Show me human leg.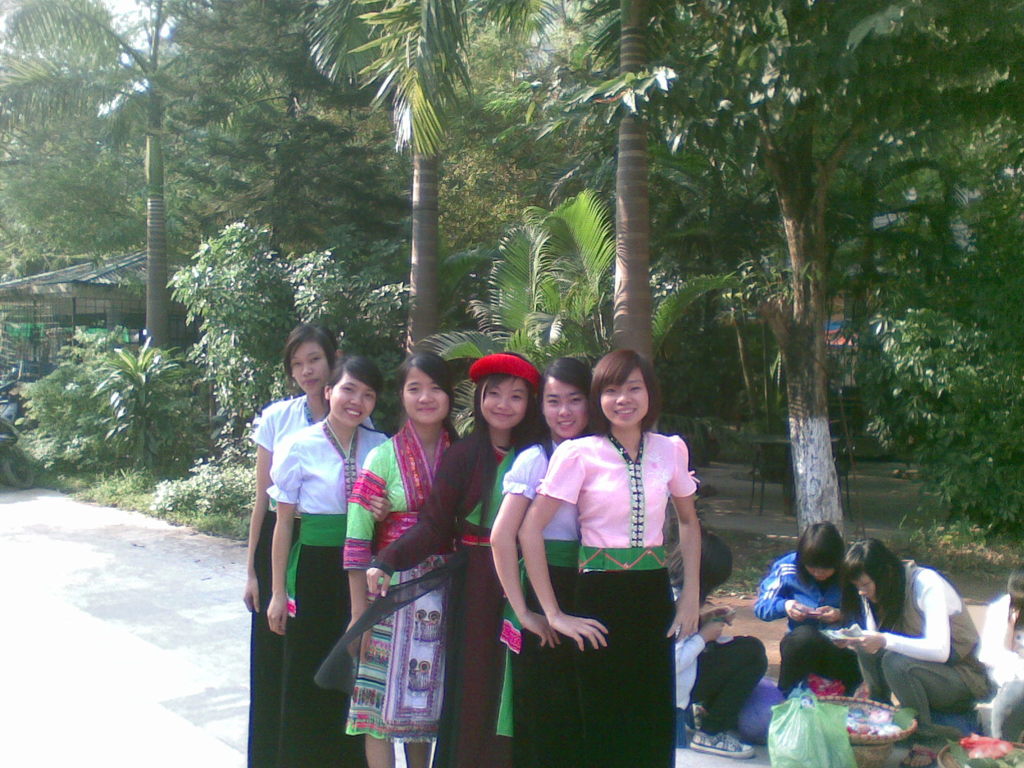
human leg is here: box=[771, 627, 865, 700].
